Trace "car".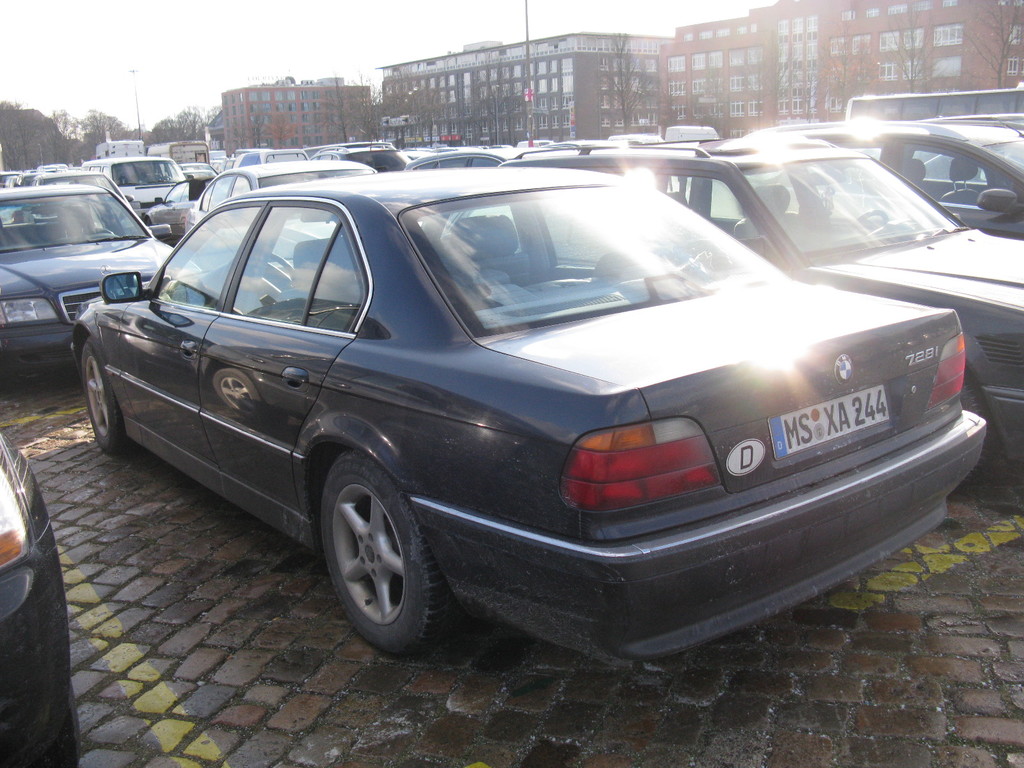
Traced to box=[0, 434, 55, 661].
